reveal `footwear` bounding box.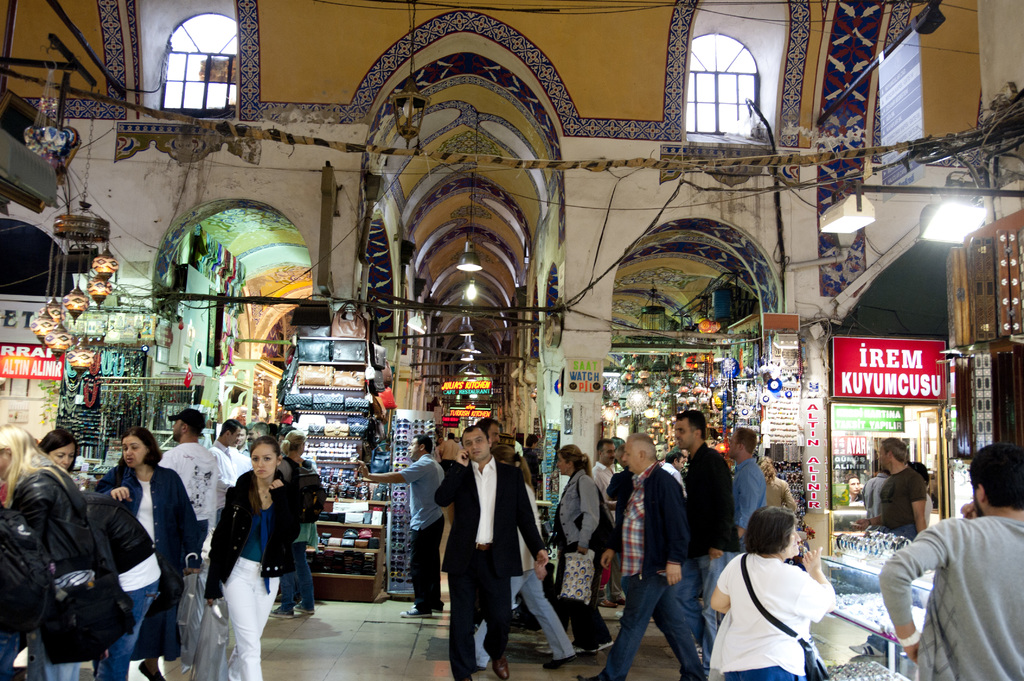
Revealed: bbox=(697, 639, 703, 656).
